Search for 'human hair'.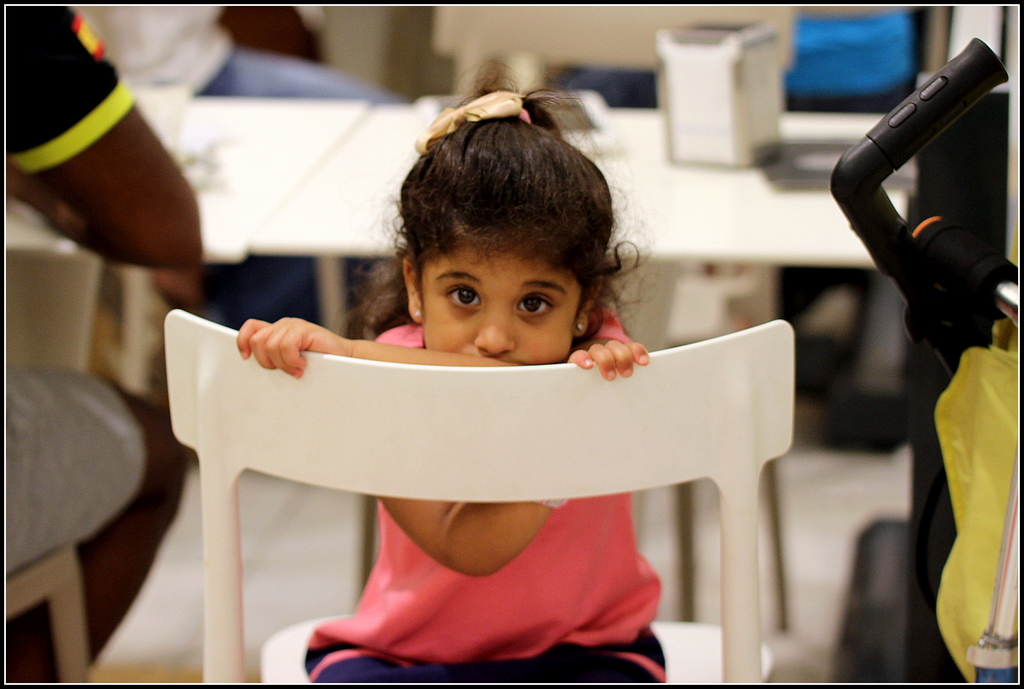
Found at detection(360, 86, 626, 367).
